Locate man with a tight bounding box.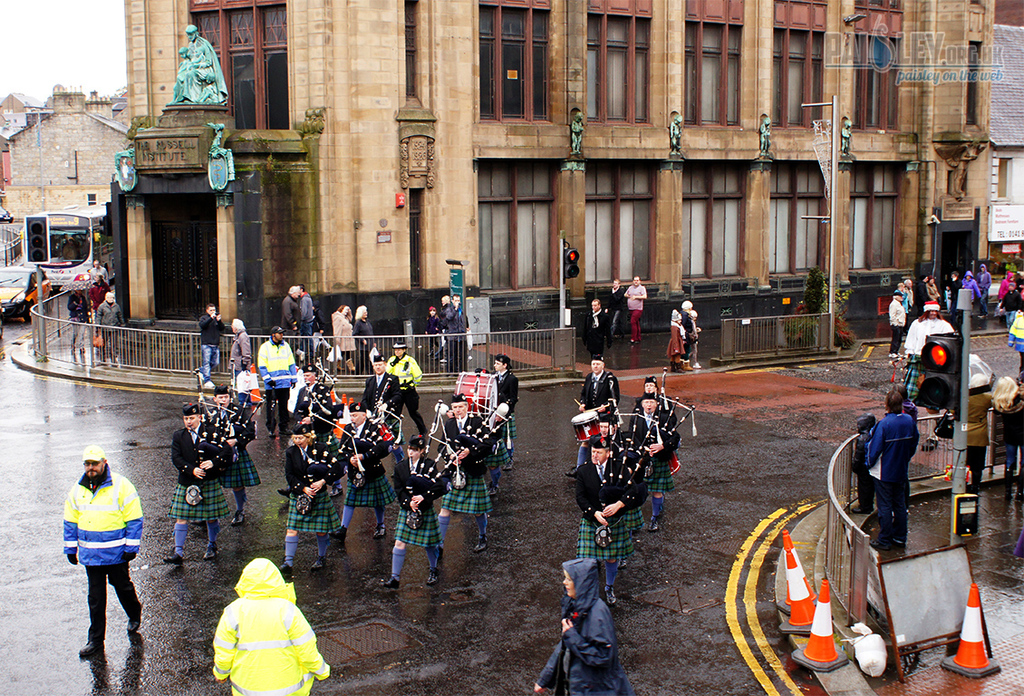
964,371,993,488.
